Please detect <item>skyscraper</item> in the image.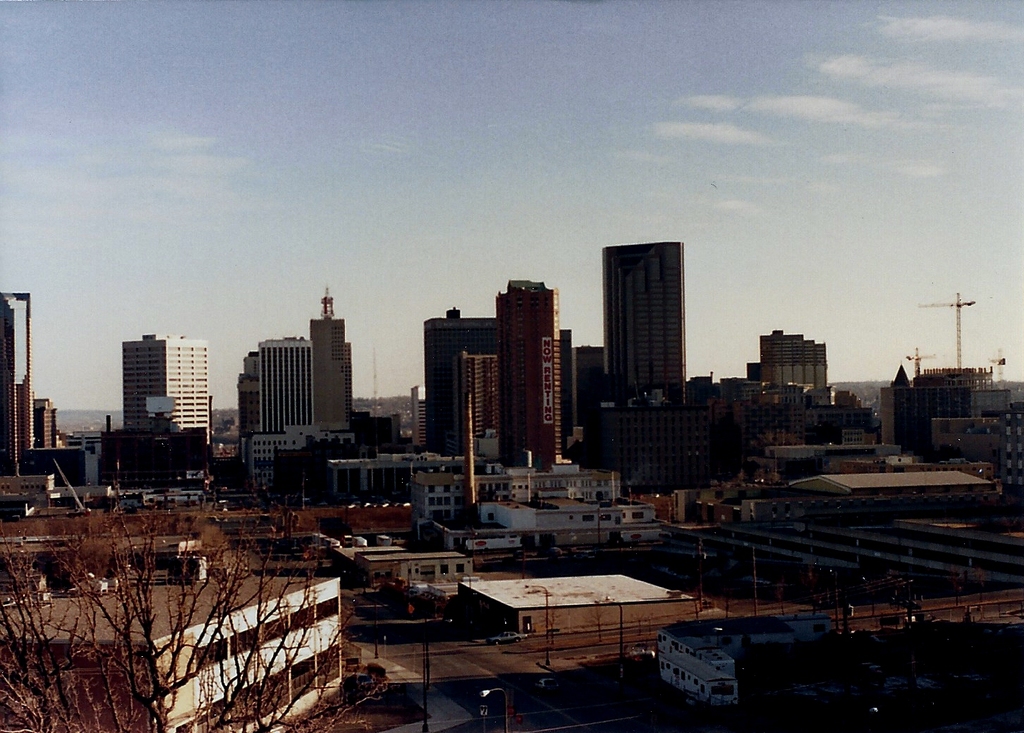
bbox=(602, 242, 693, 400).
